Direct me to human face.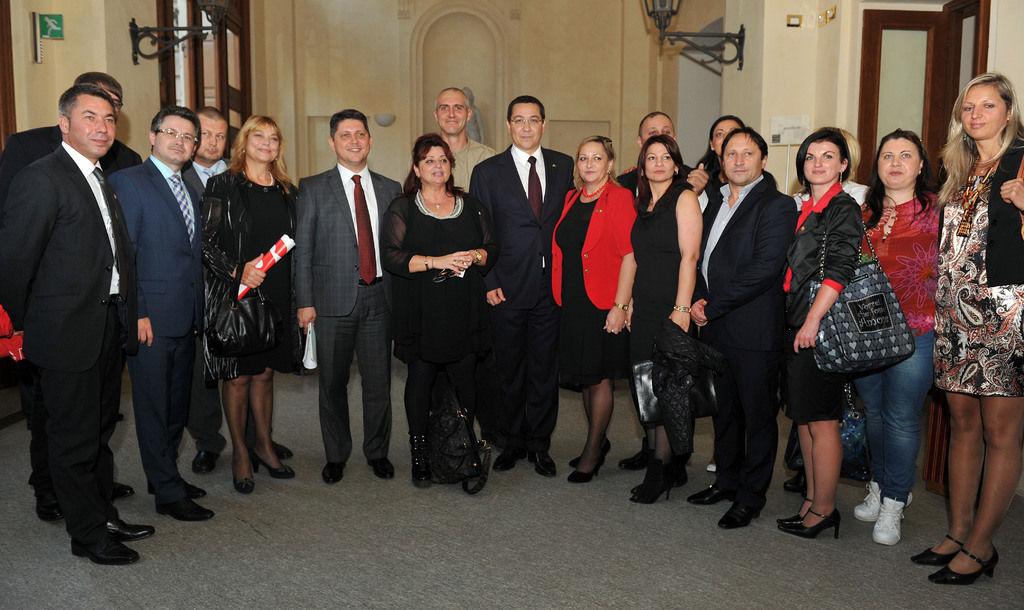
Direction: 643 116 673 140.
